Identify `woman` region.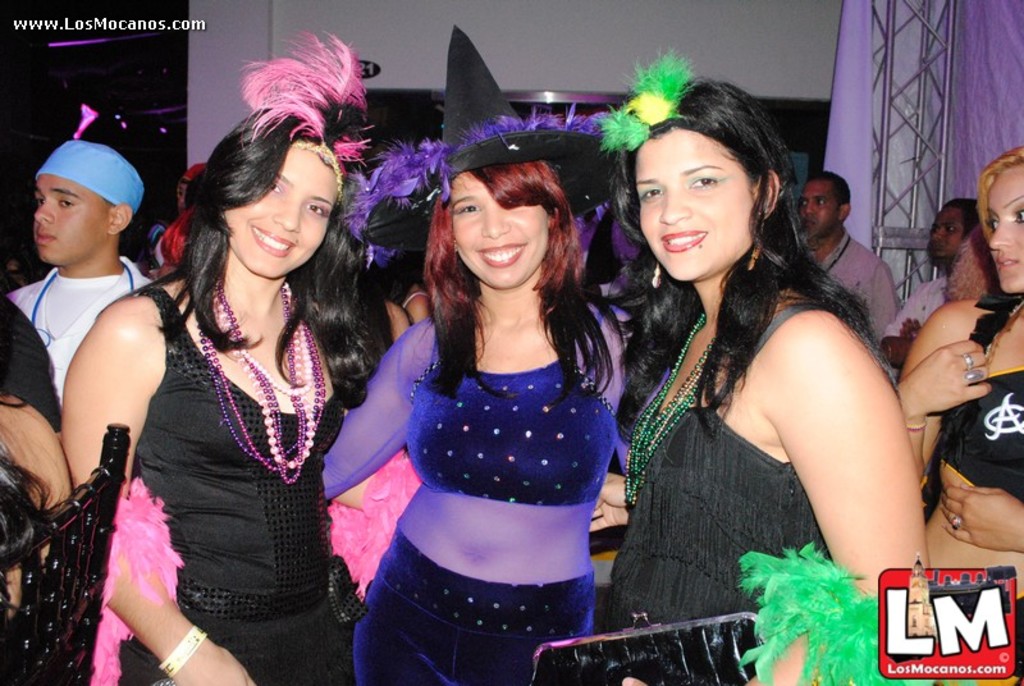
Region: pyautogui.locateOnScreen(349, 116, 641, 685).
